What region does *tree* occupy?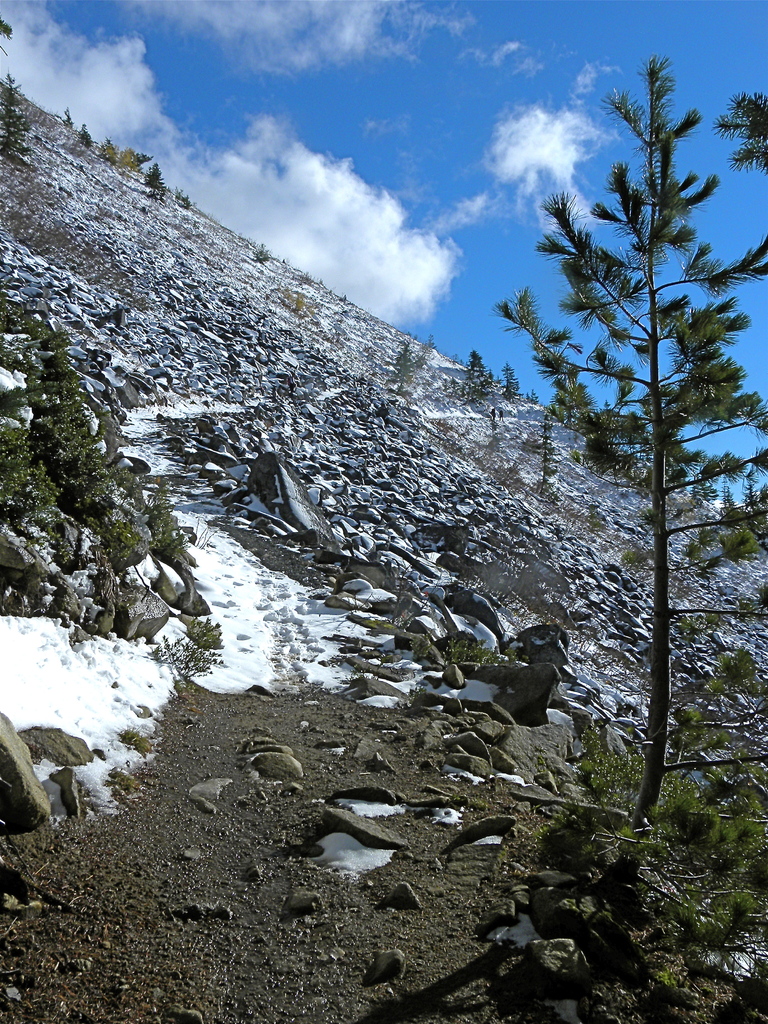
{"left": 716, "top": 87, "right": 767, "bottom": 639}.
